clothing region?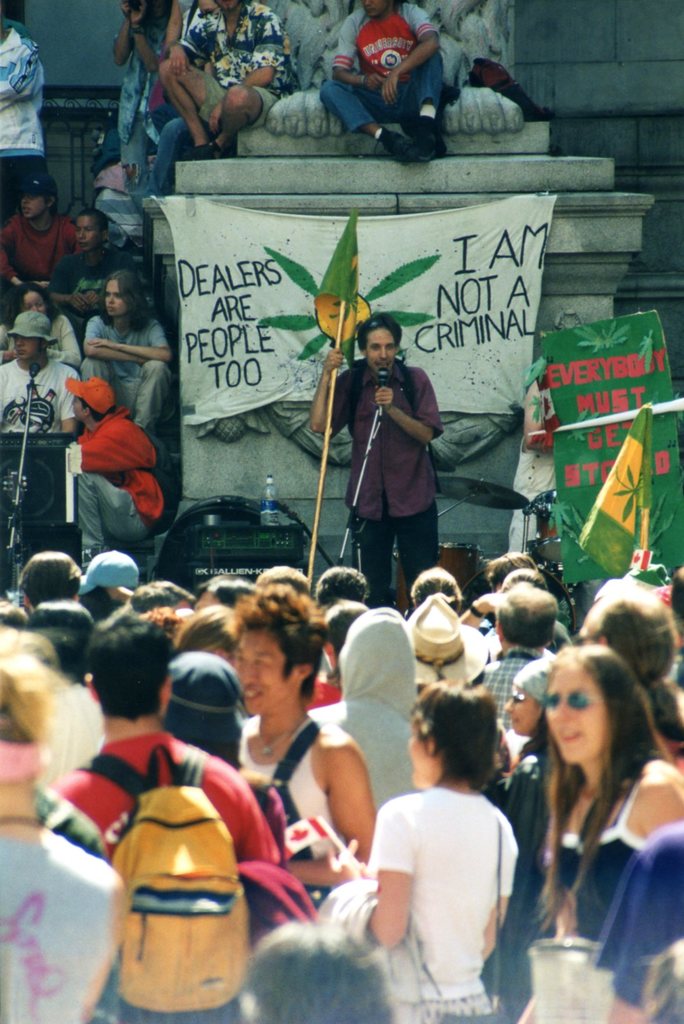
(x1=328, y1=318, x2=445, y2=571)
